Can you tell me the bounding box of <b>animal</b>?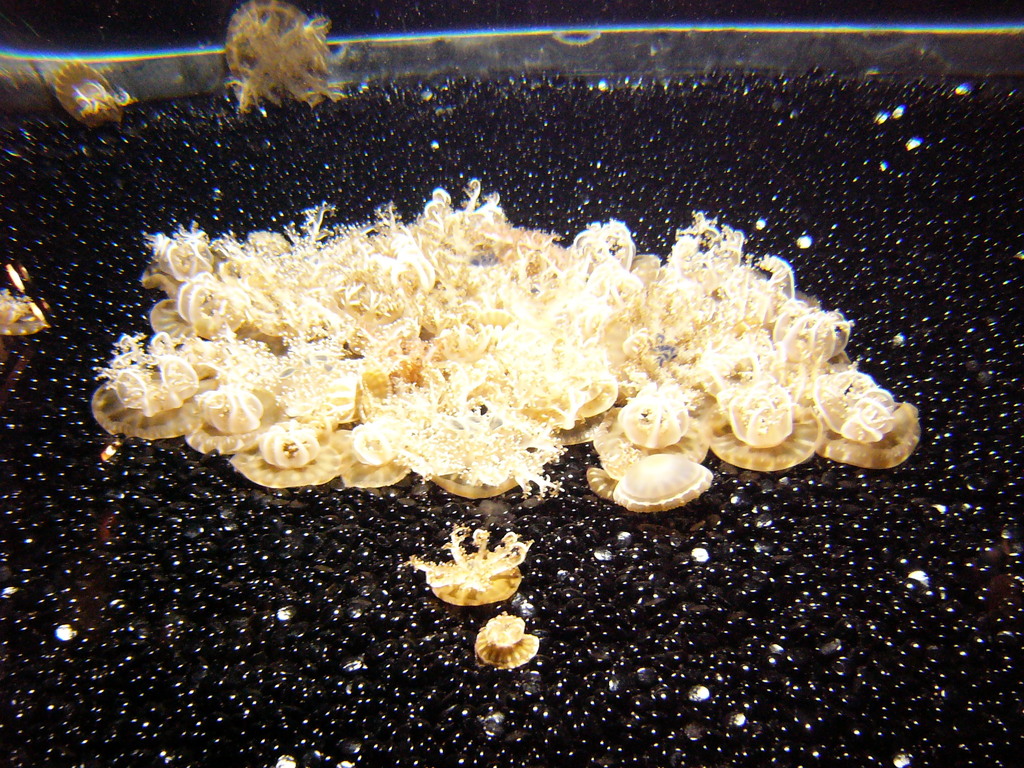
x1=408, y1=515, x2=534, y2=603.
